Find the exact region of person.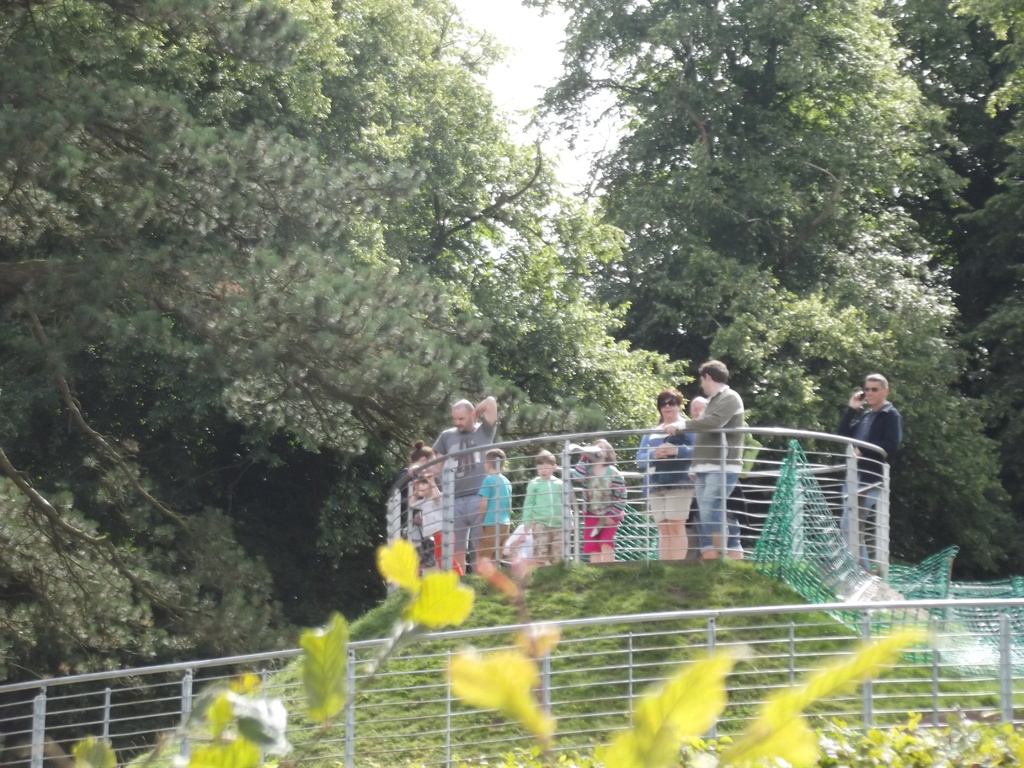
Exact region: [520, 449, 573, 571].
